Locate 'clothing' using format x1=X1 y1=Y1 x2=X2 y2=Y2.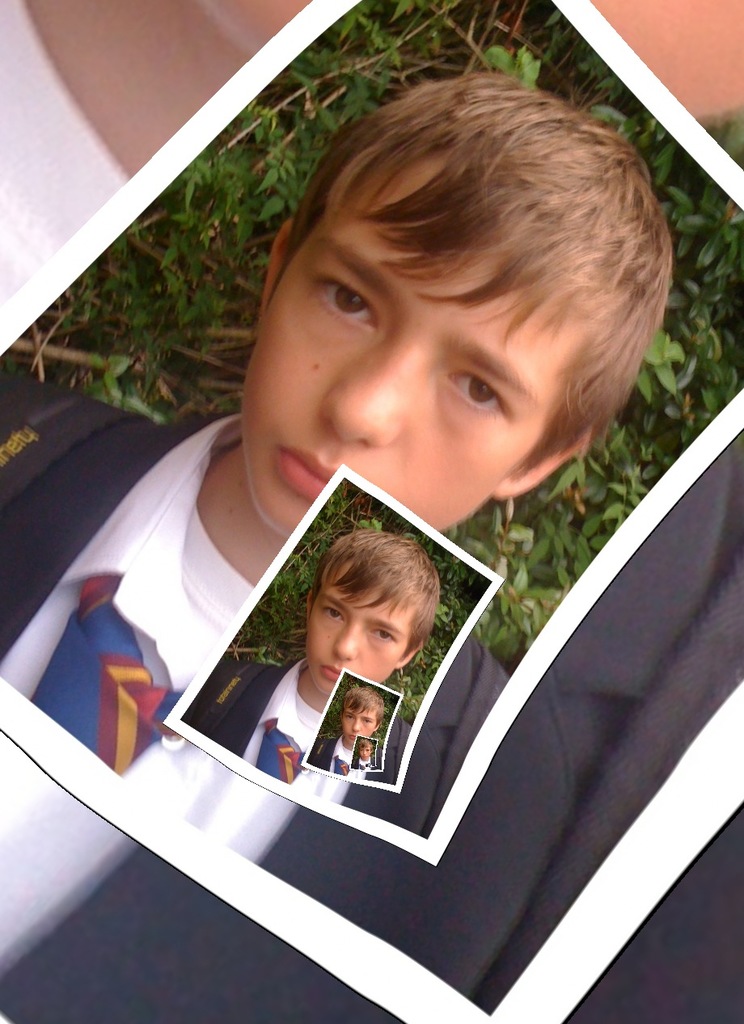
x1=355 y1=739 x2=378 y2=764.
